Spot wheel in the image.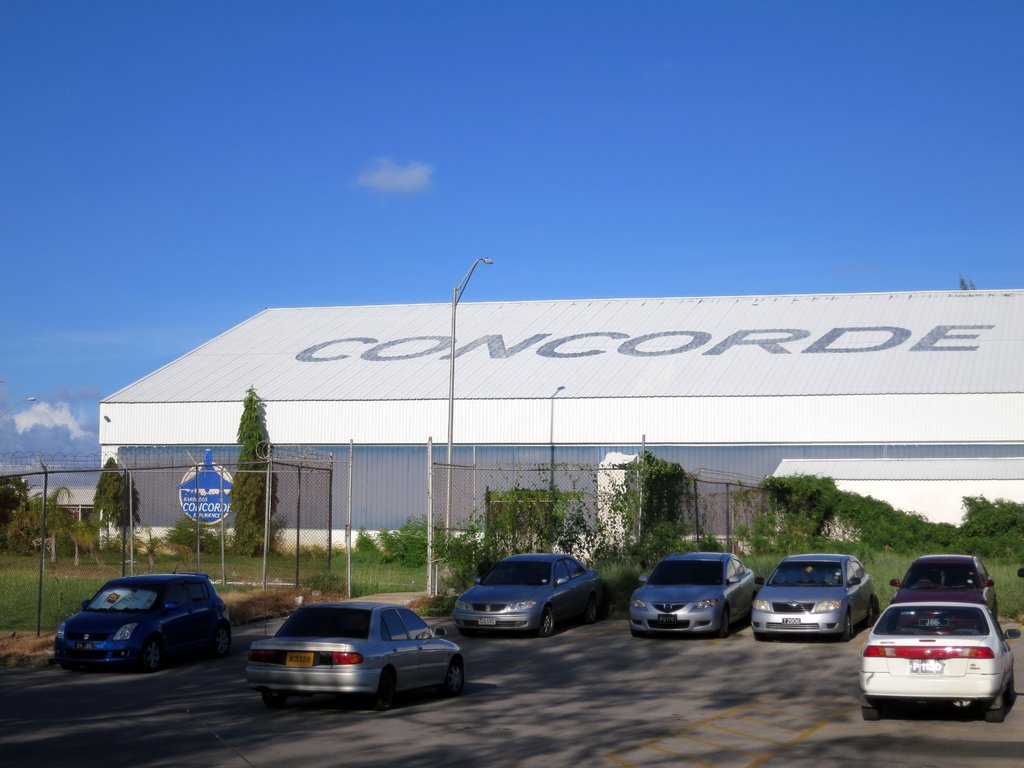
wheel found at [718, 605, 728, 639].
